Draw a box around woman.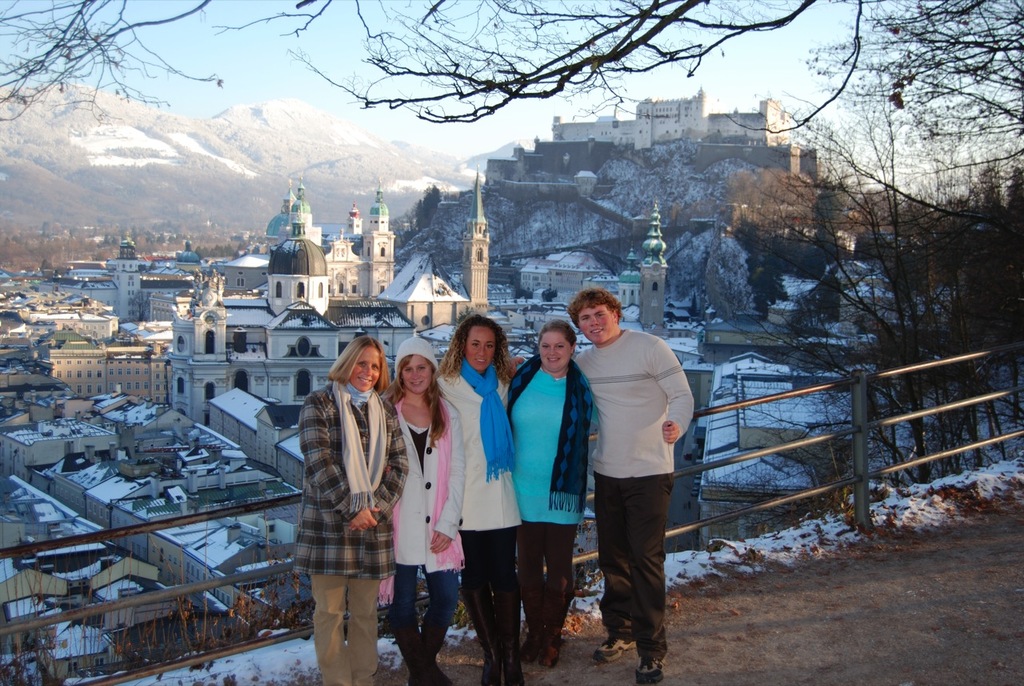
box(506, 319, 600, 668).
